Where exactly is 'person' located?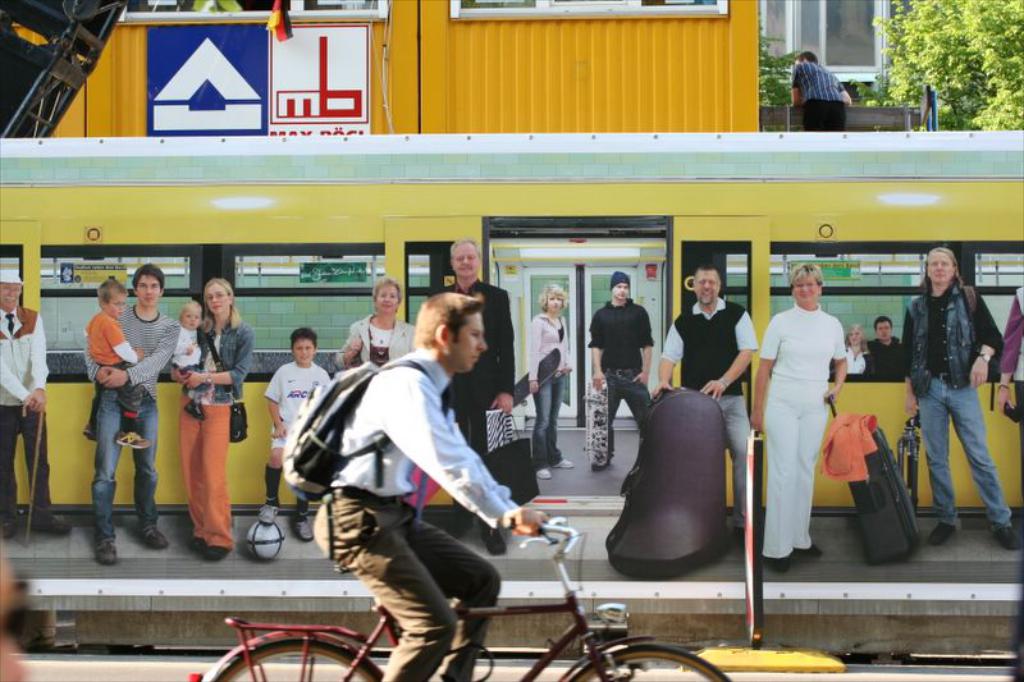
Its bounding box is box=[264, 328, 333, 543].
